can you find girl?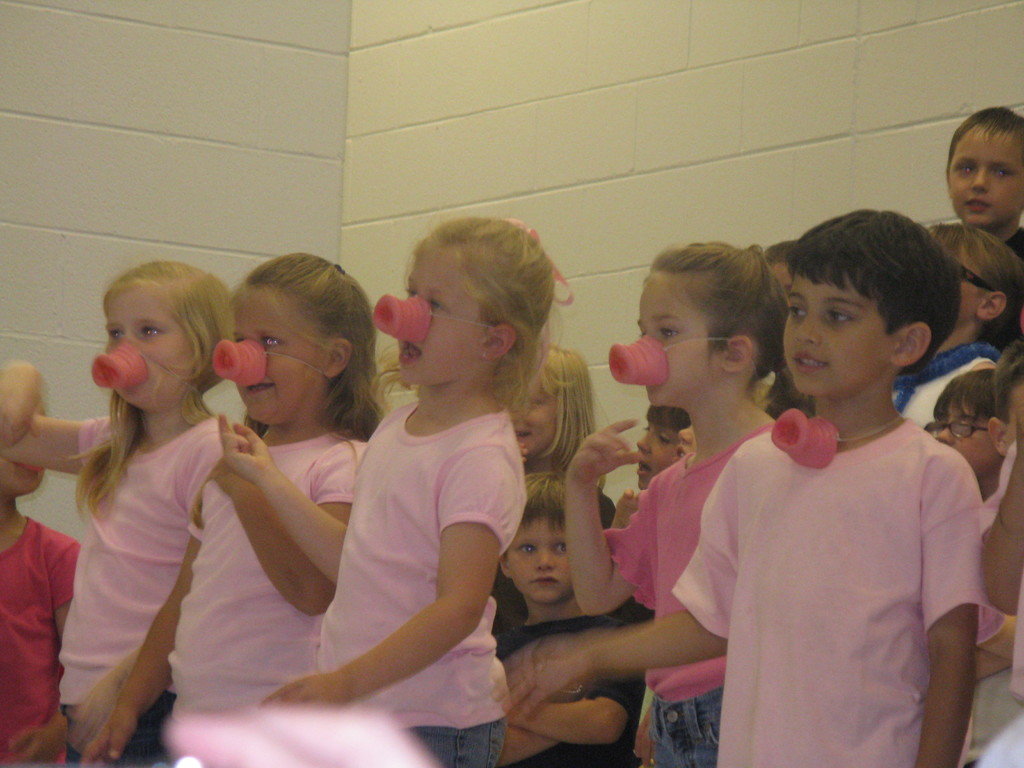
Yes, bounding box: crop(522, 346, 605, 486).
